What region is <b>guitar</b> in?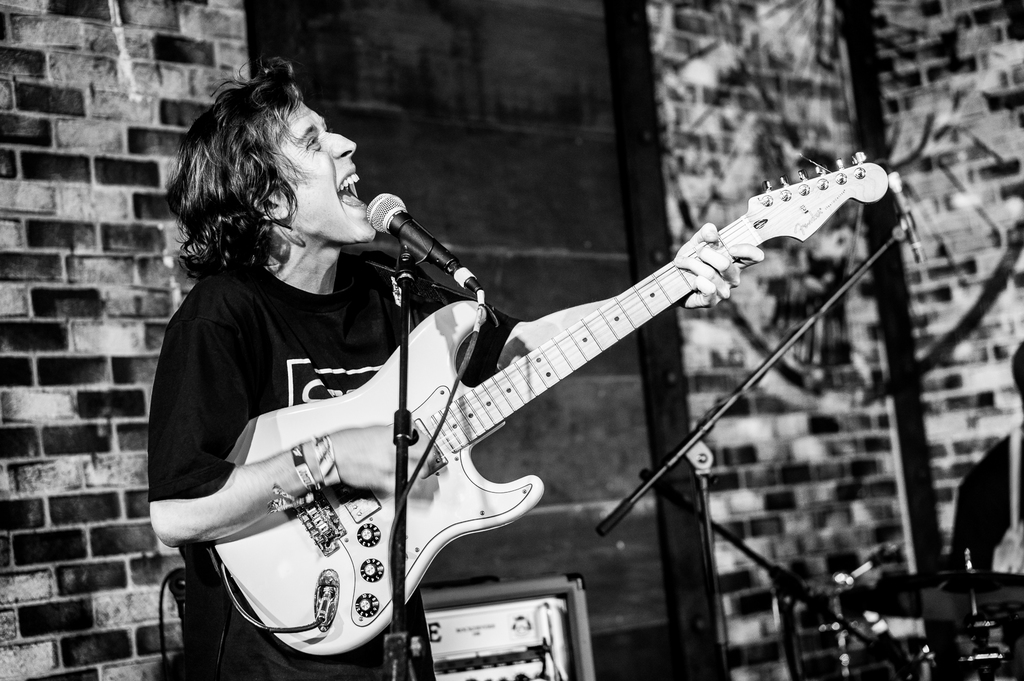
bbox=[209, 150, 891, 662].
